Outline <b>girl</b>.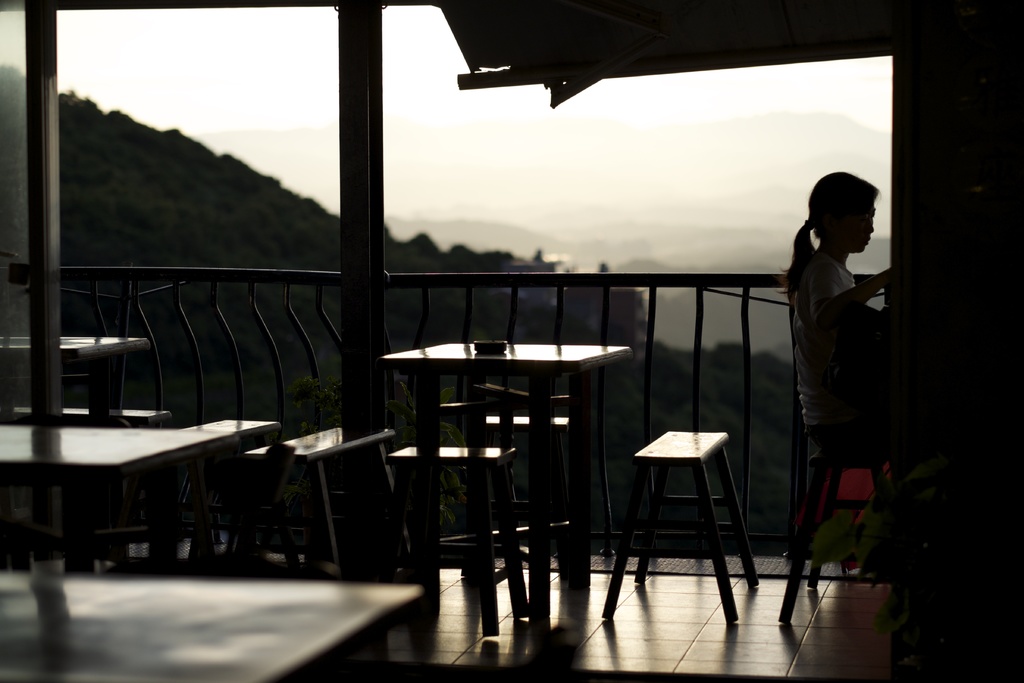
Outline: bbox(760, 160, 900, 586).
